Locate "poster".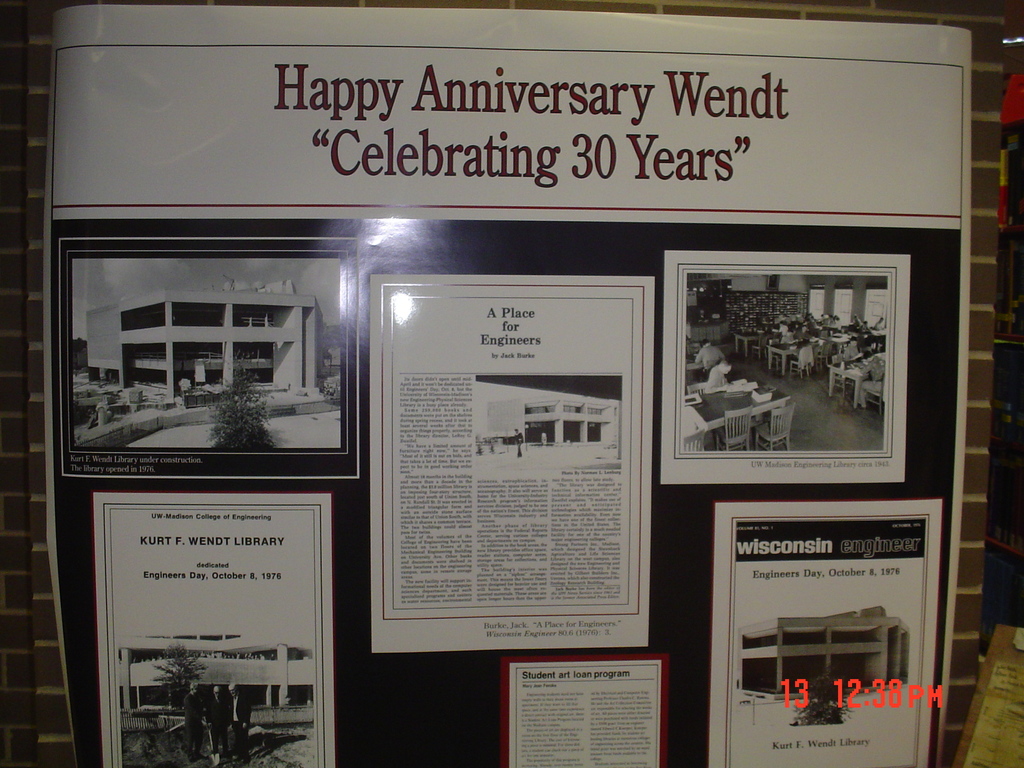
Bounding box: locate(90, 491, 329, 767).
